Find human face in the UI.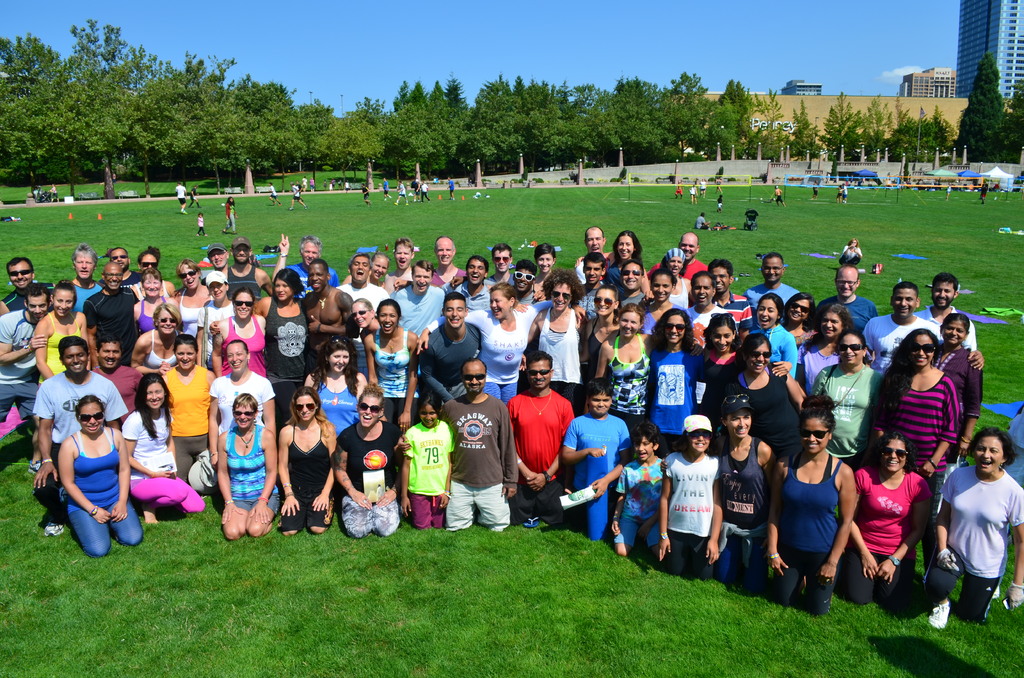
UI element at (728, 410, 753, 437).
